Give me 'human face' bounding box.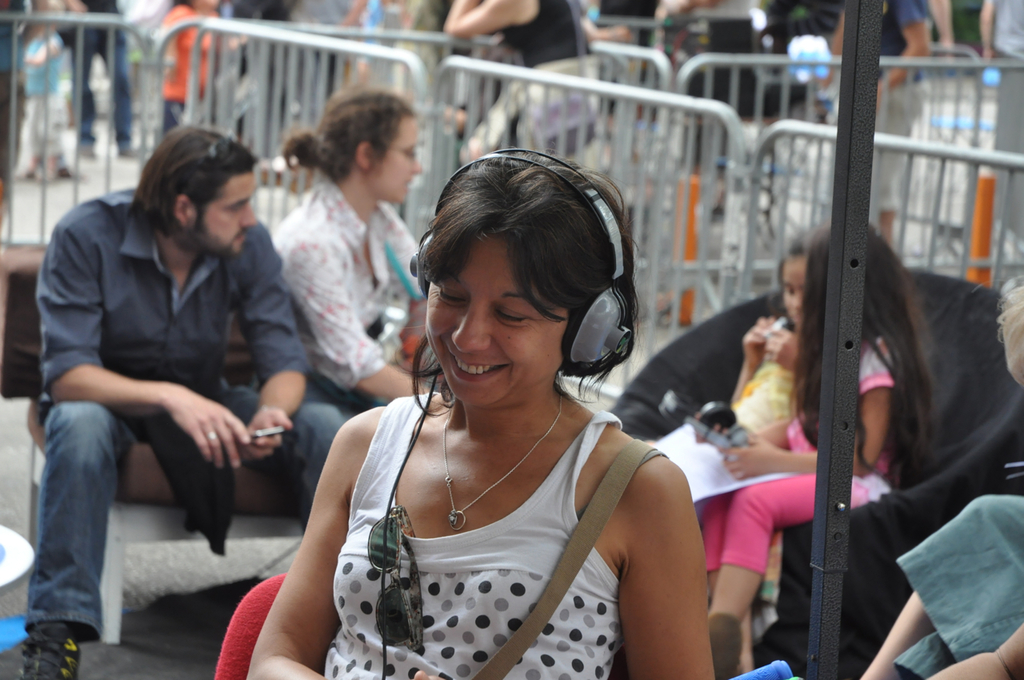
(left=424, top=234, right=566, bottom=409).
